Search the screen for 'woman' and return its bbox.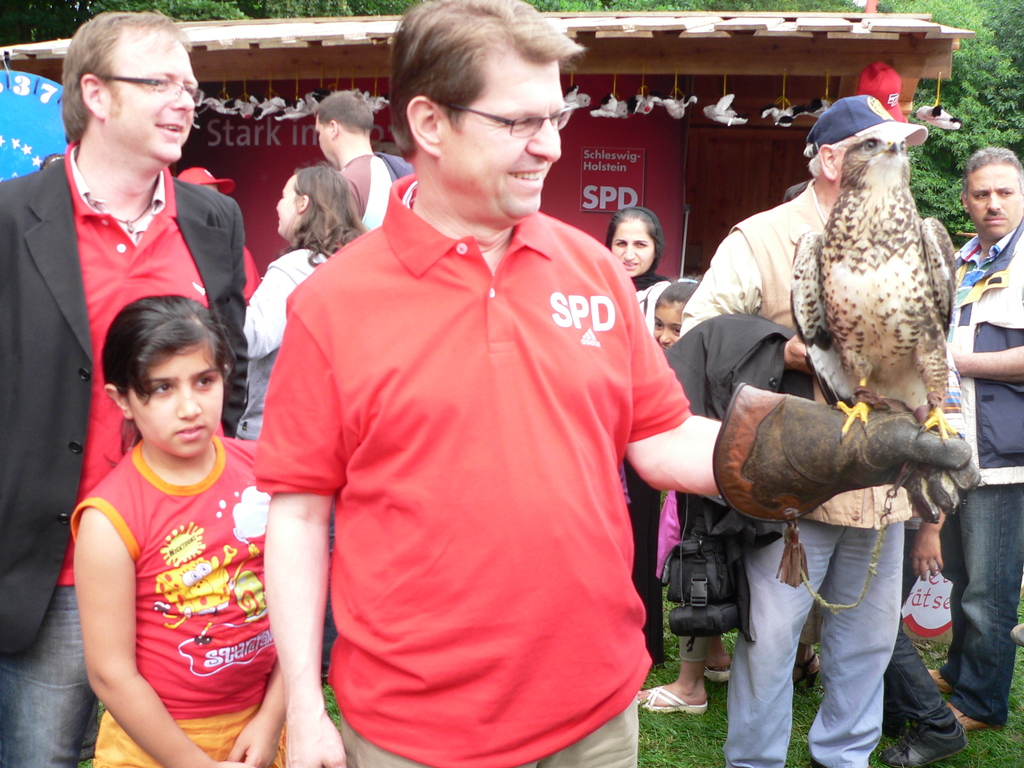
Found: rect(236, 161, 369, 442).
